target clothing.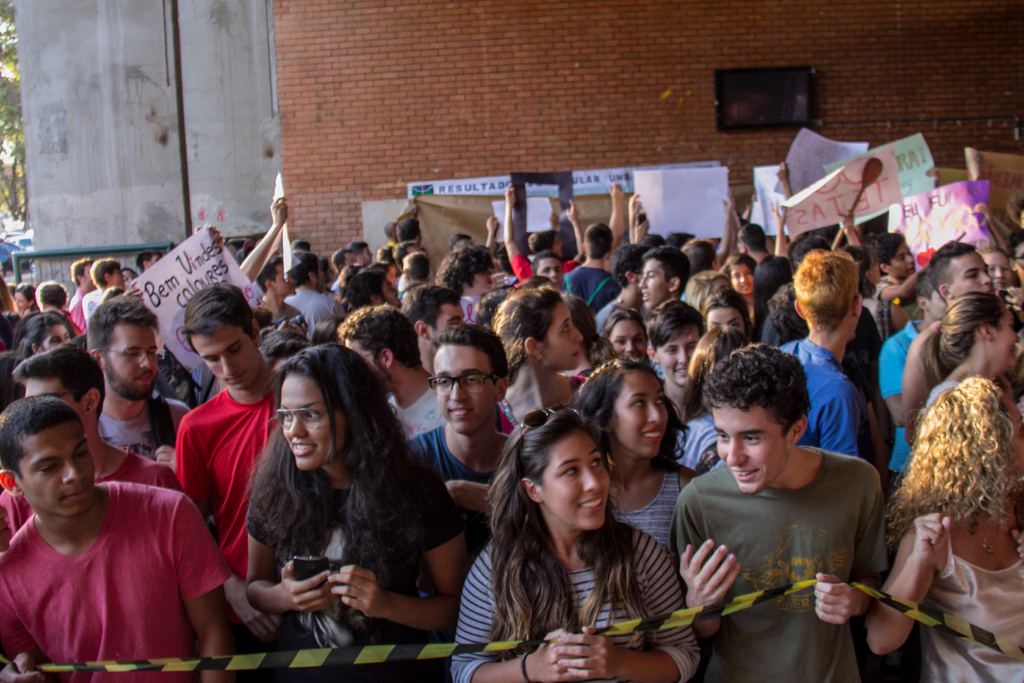
Target region: 293,289,343,329.
